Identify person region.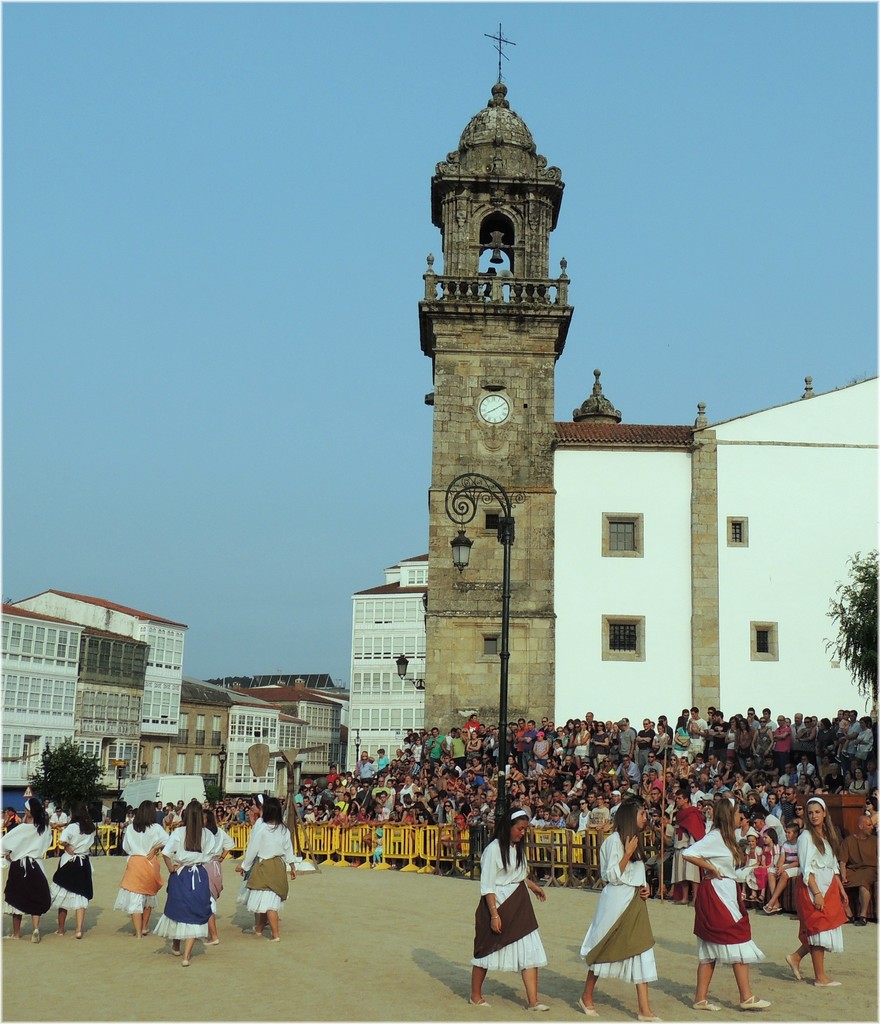
Region: [110, 798, 167, 938].
